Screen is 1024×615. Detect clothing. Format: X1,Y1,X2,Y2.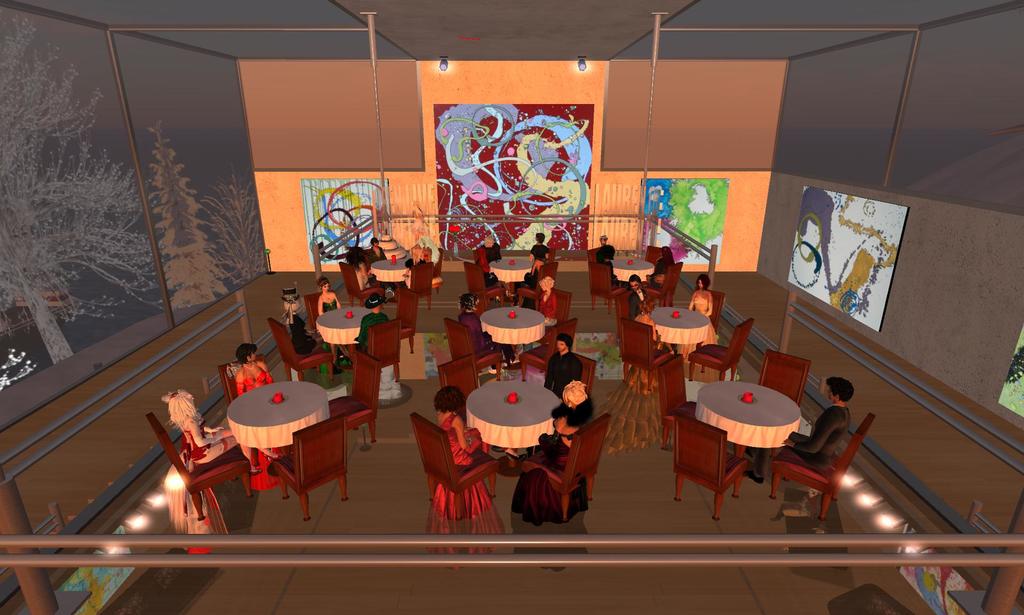
527,241,545,262.
